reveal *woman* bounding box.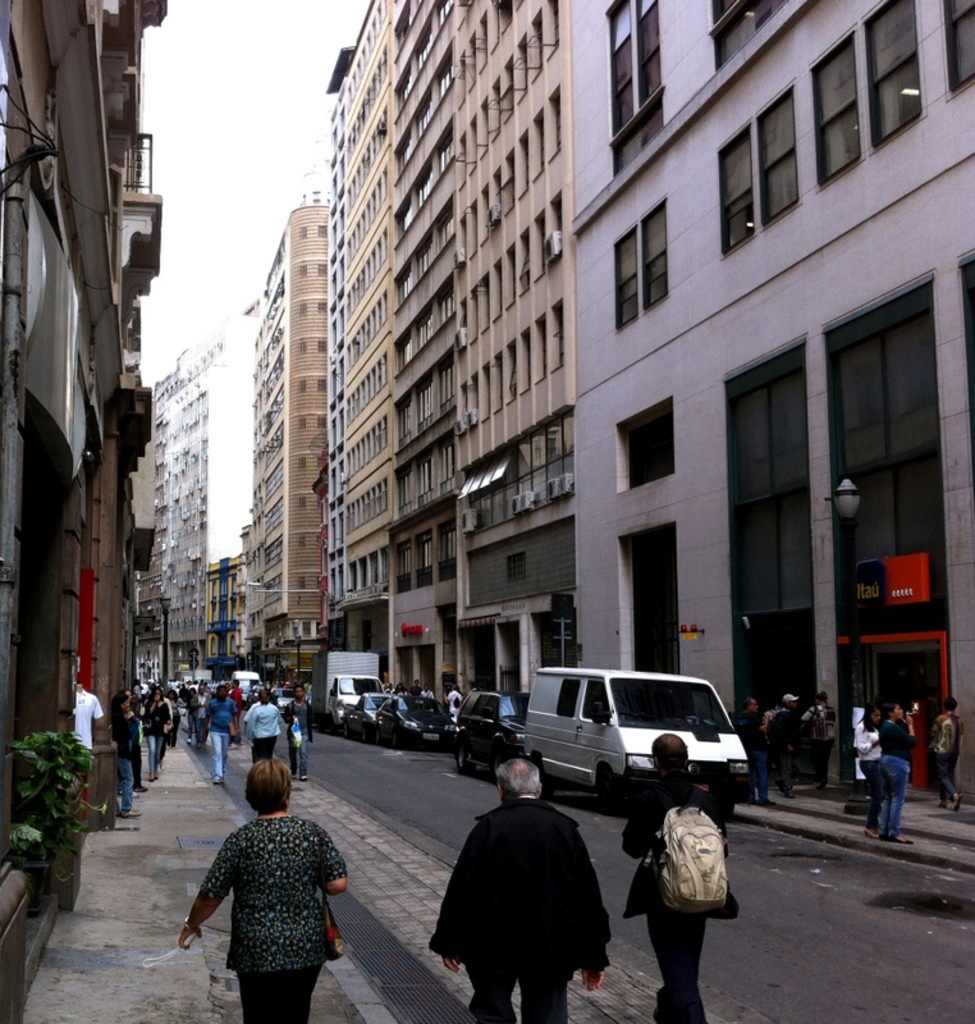
Revealed: bbox=[175, 758, 347, 1023].
